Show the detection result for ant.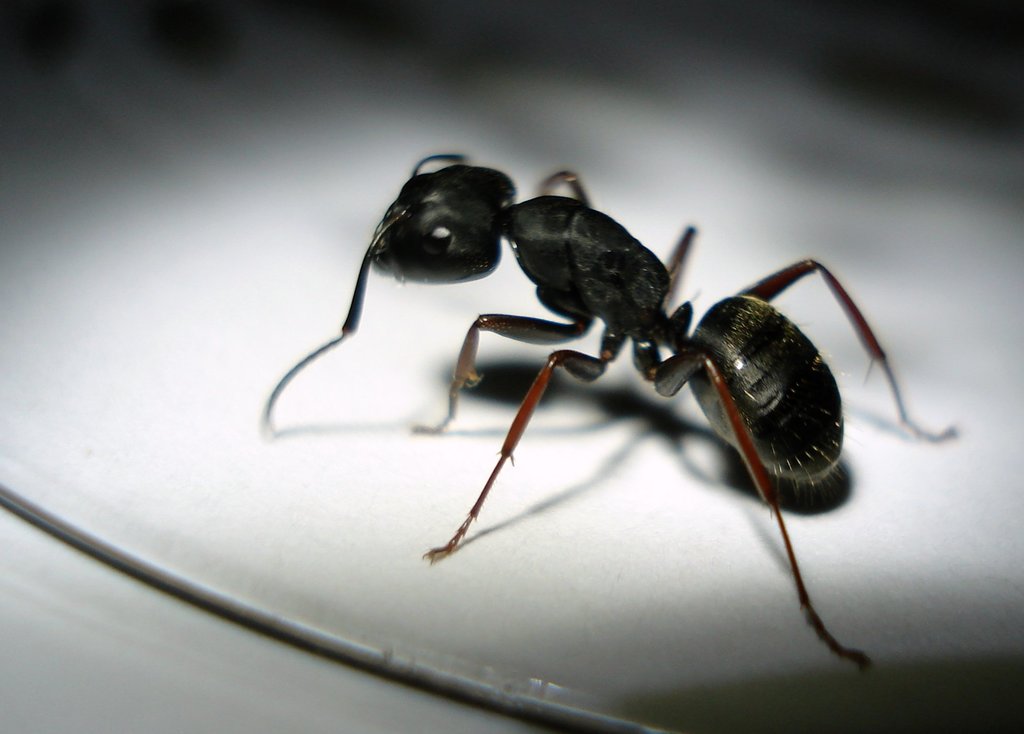
[259,149,955,676].
